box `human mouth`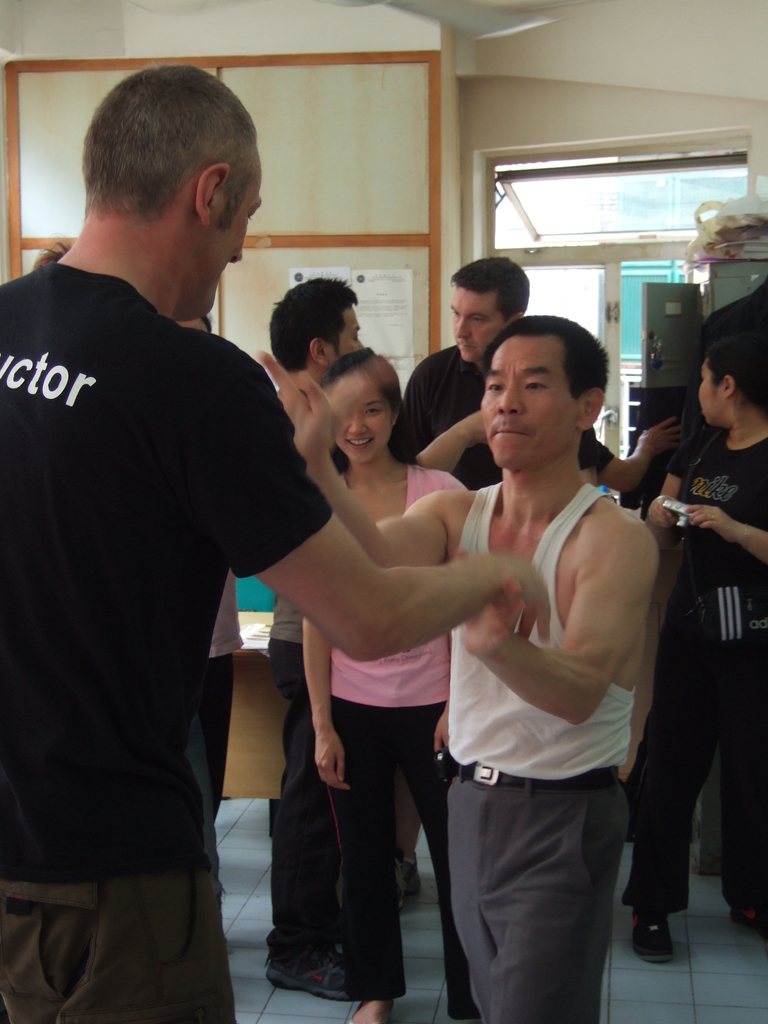
bbox(492, 429, 526, 434)
